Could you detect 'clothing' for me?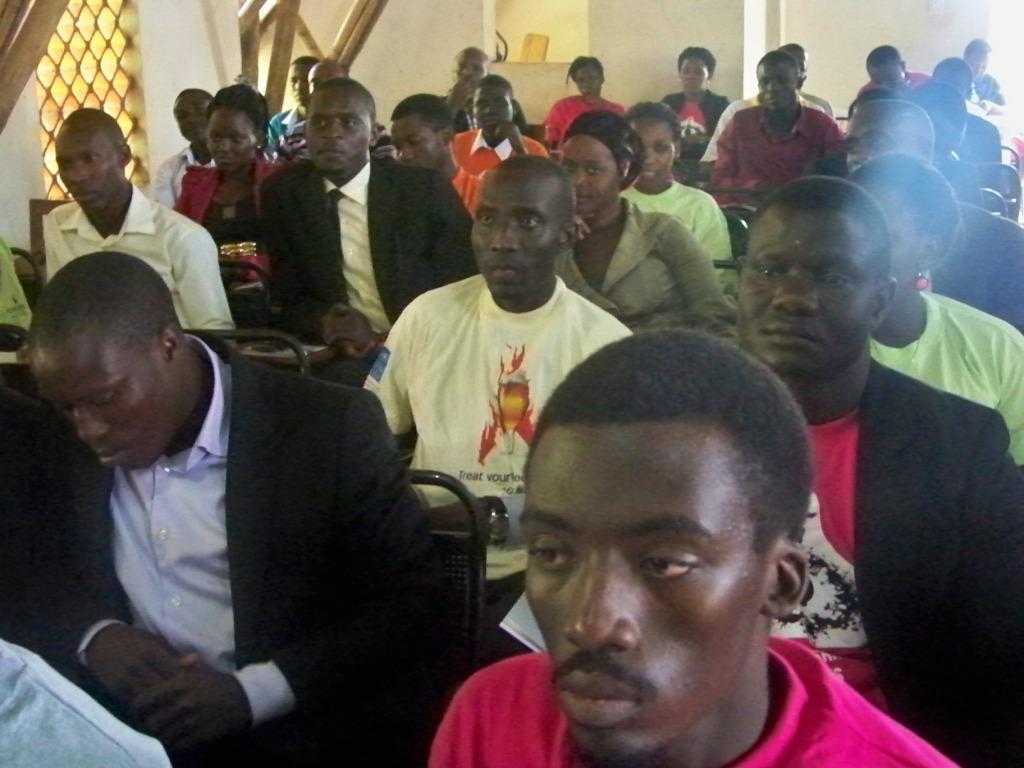
Detection result: x1=933 y1=196 x2=1017 y2=333.
